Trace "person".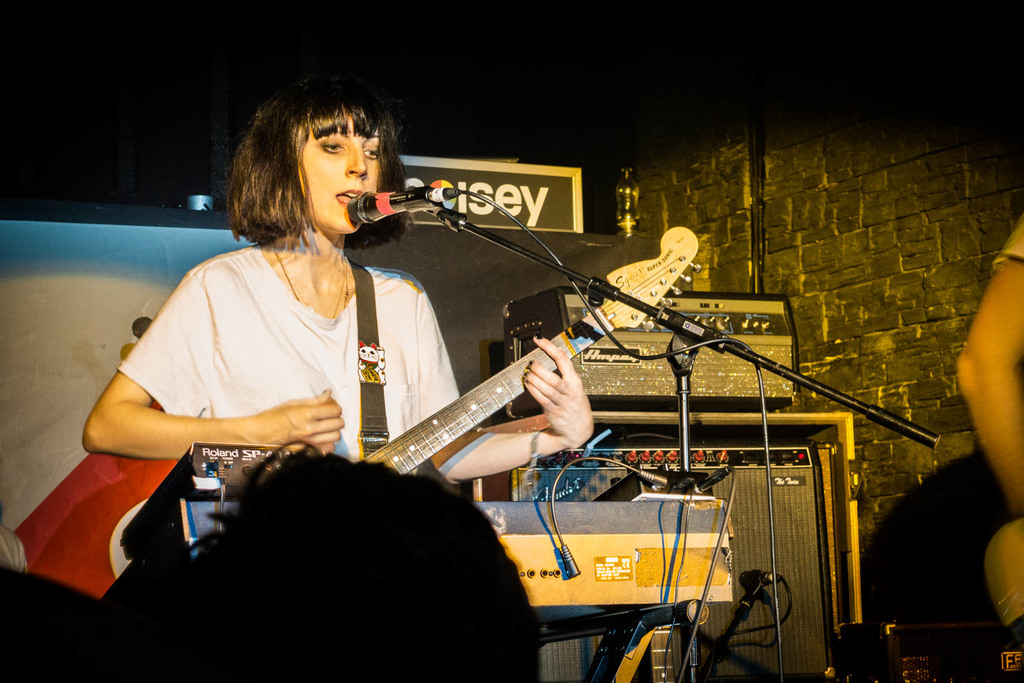
Traced to select_region(956, 210, 1023, 656).
